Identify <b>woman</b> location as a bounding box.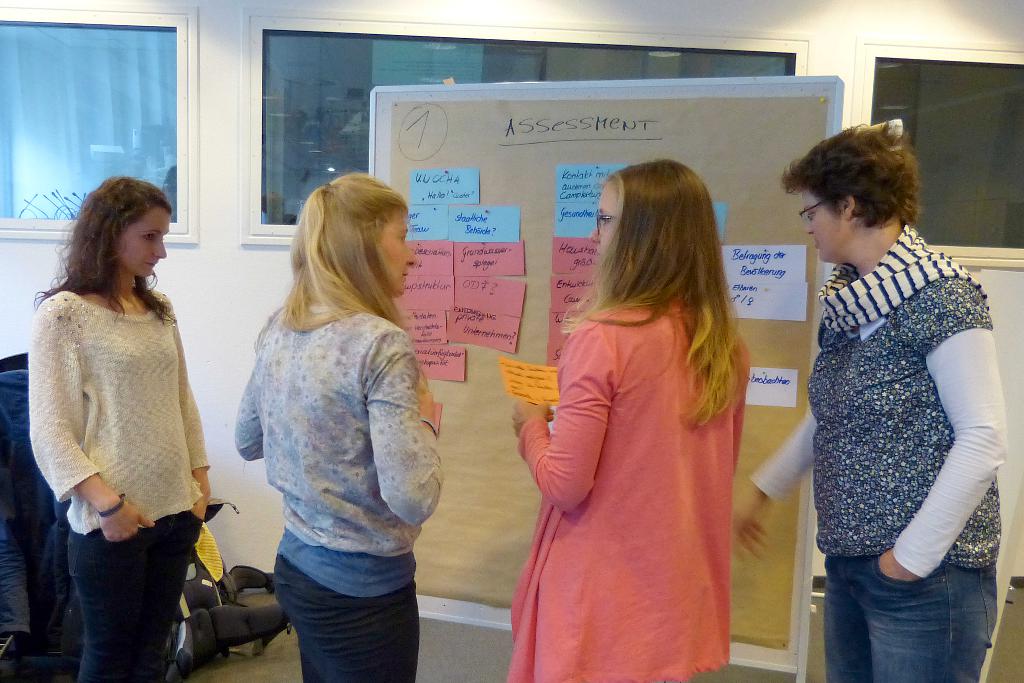
230/173/446/682.
